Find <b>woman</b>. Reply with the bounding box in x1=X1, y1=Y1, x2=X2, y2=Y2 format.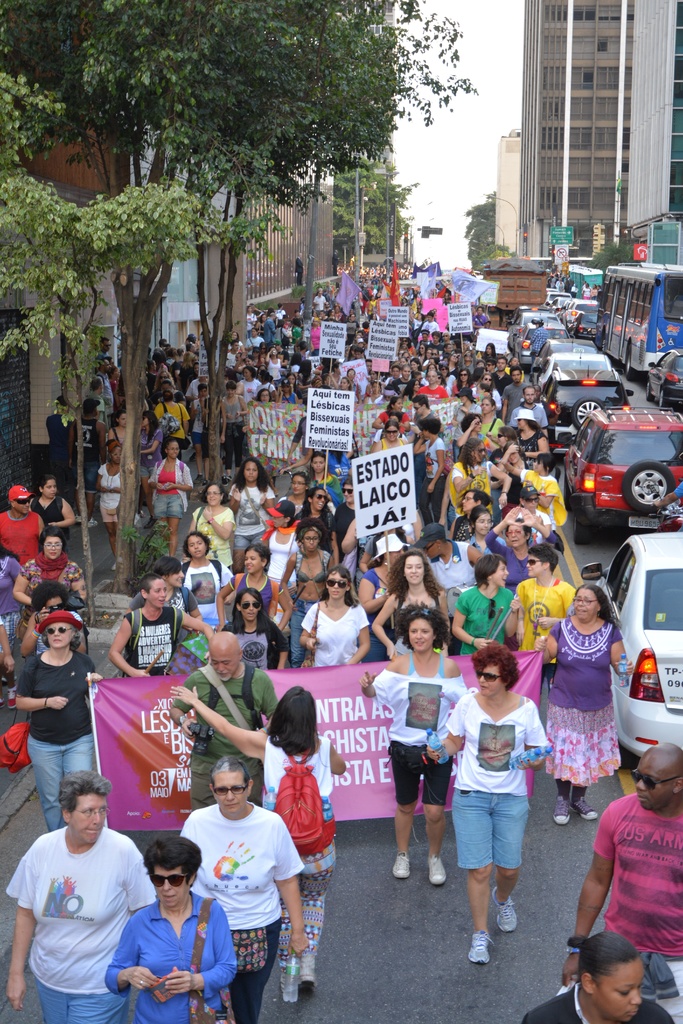
x1=368, y1=419, x2=411, y2=454.
